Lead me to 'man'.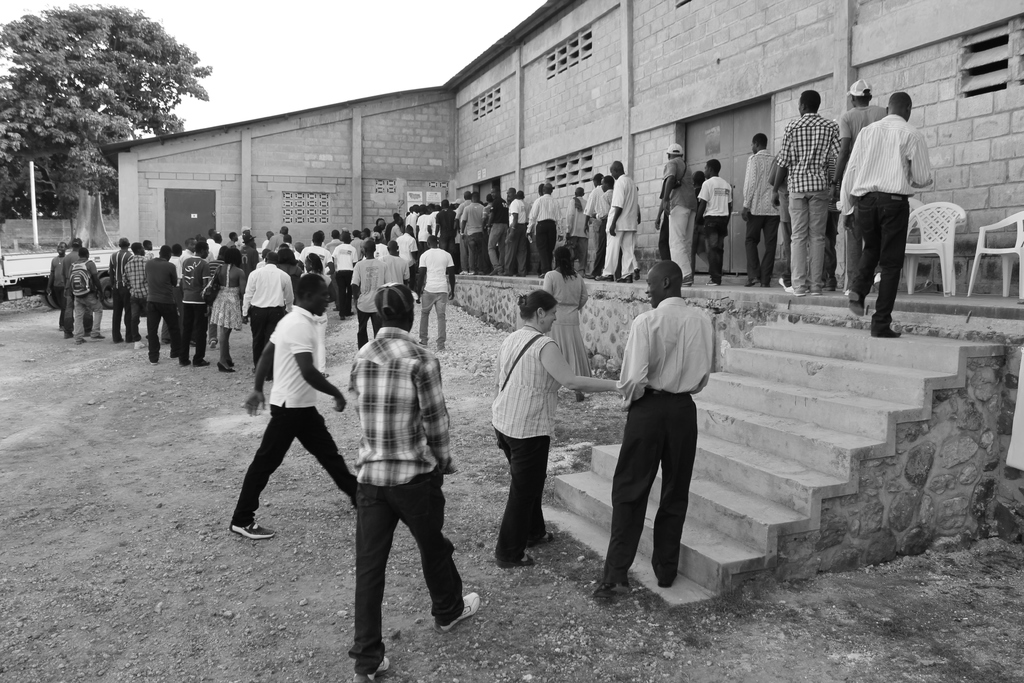
Lead to rect(605, 258, 728, 605).
